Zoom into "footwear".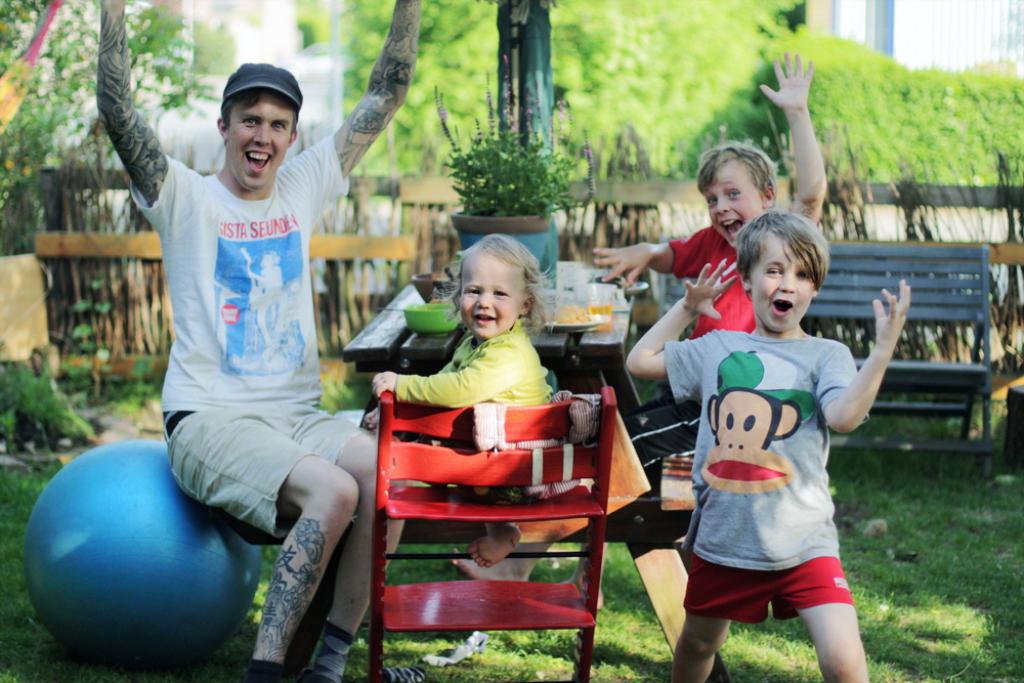
Zoom target: x1=376 y1=664 x2=426 y2=682.
